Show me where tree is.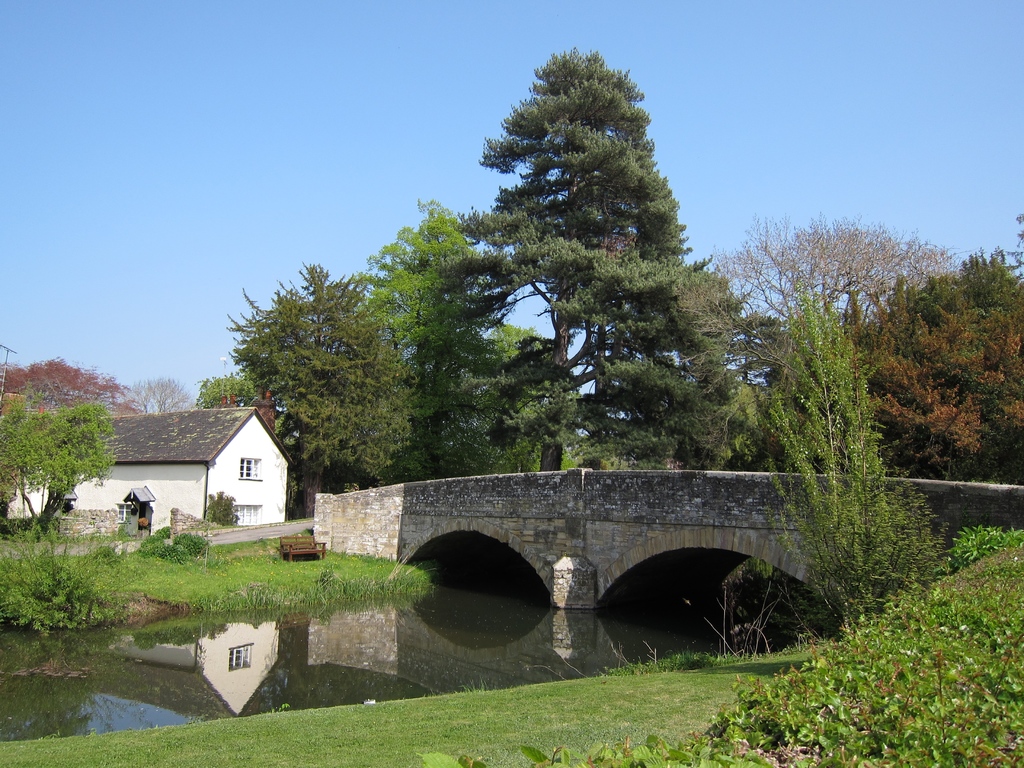
tree is at 352:199:516:494.
